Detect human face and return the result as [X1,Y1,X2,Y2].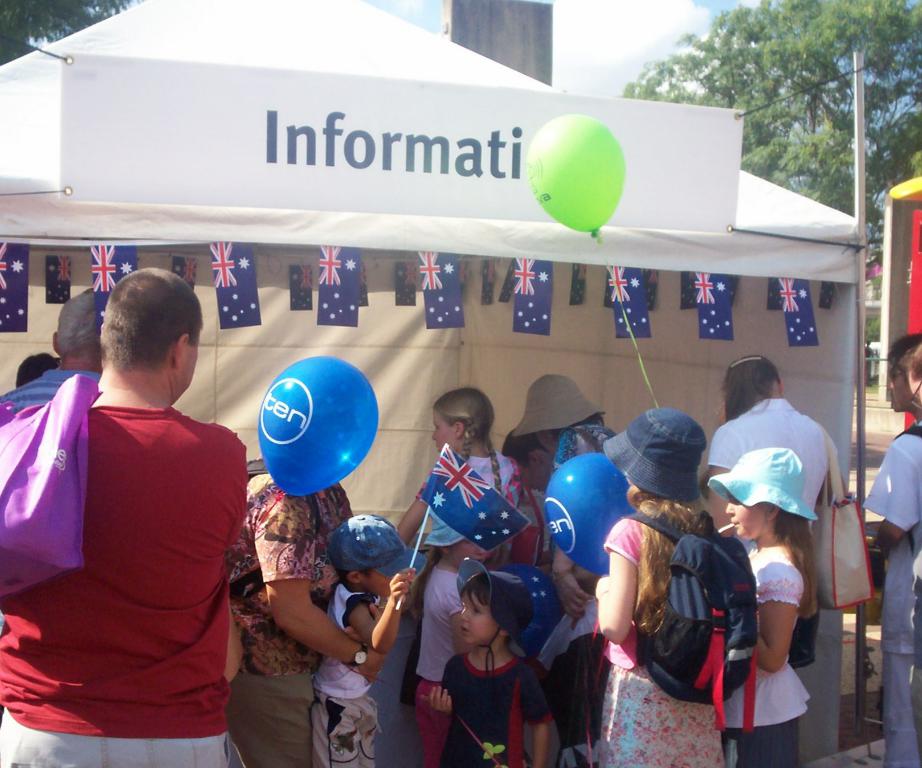
[459,589,502,641].
